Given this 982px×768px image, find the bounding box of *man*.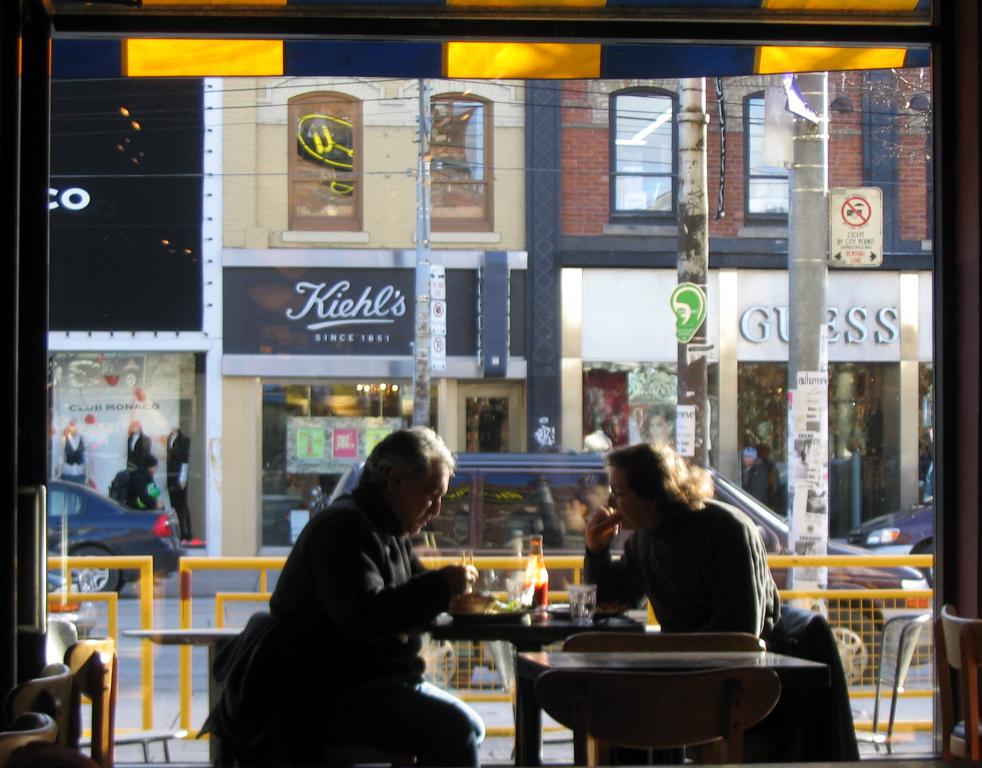
rect(266, 425, 486, 767).
